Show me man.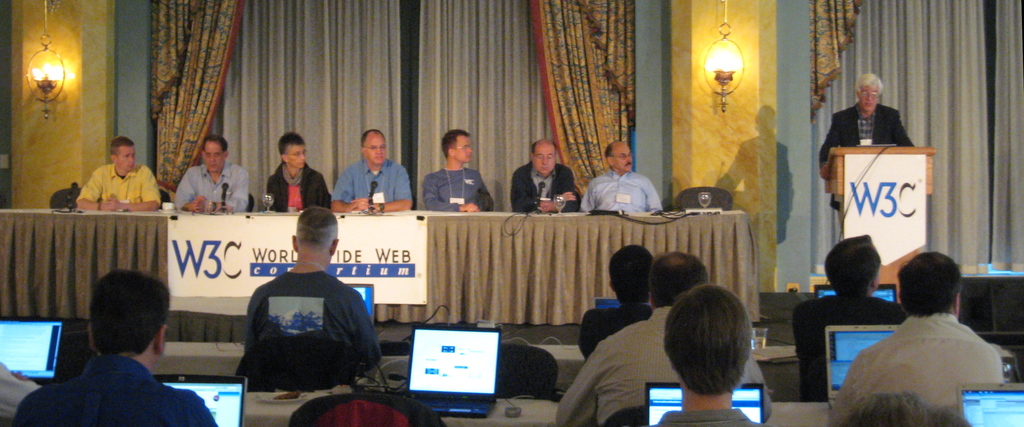
man is here: <bbox>794, 236, 908, 403</bbox>.
